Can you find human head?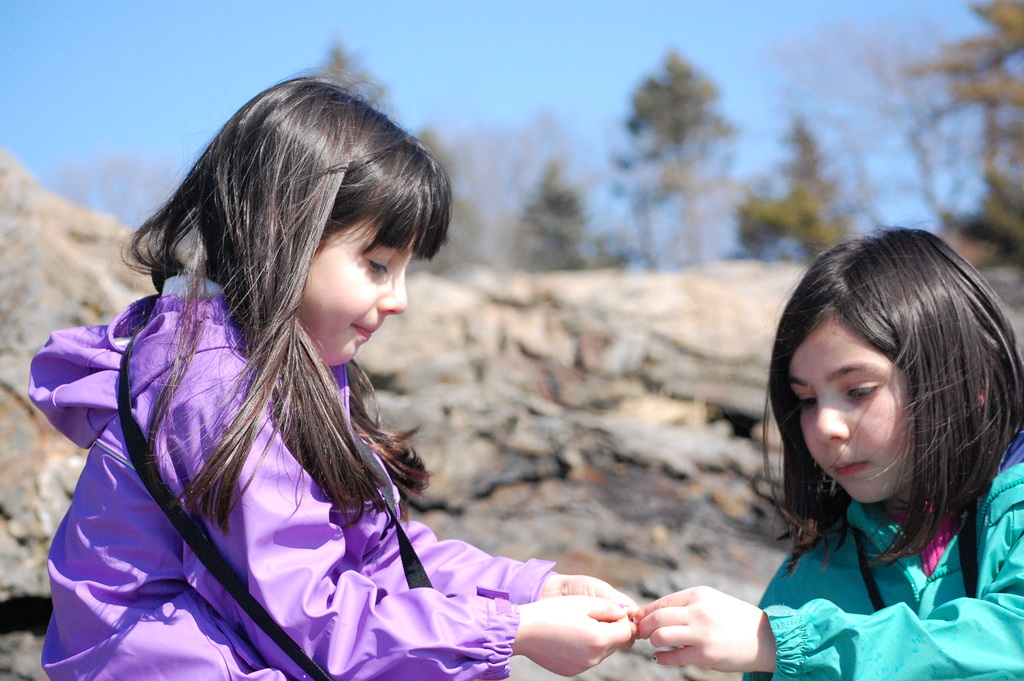
Yes, bounding box: [204,84,455,366].
